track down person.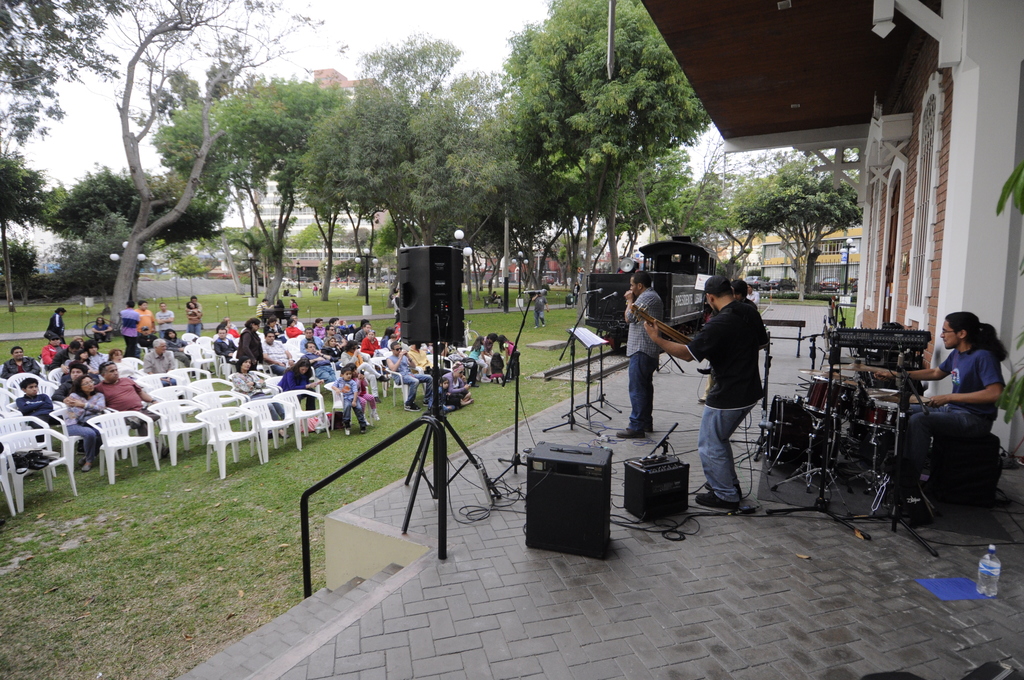
Tracked to <bbox>147, 336, 181, 393</bbox>.
